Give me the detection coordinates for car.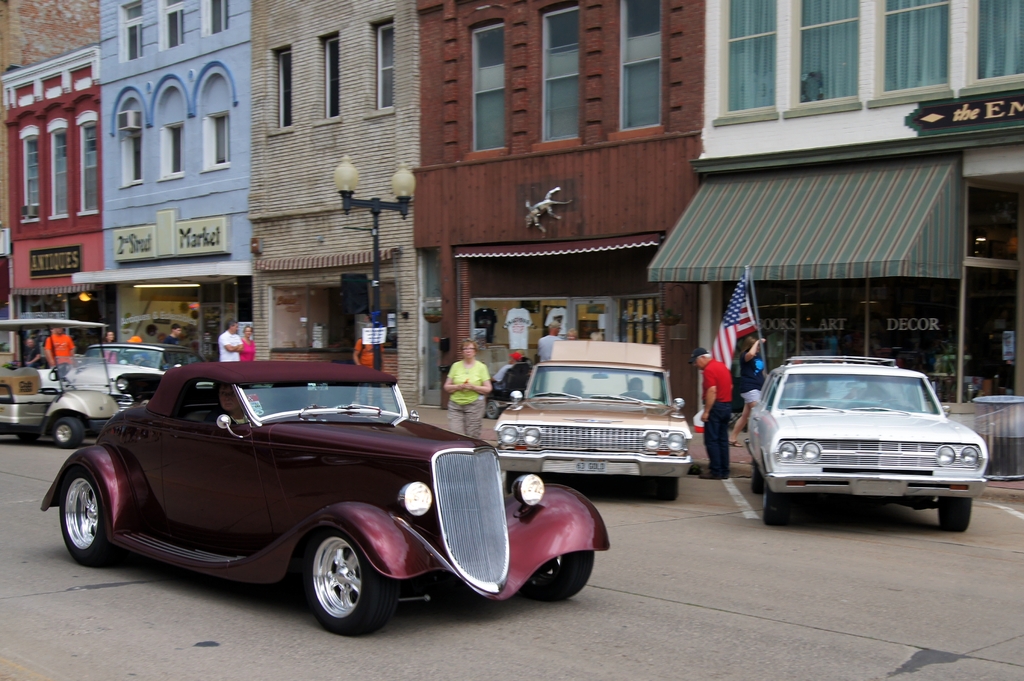
<box>37,340,213,410</box>.
